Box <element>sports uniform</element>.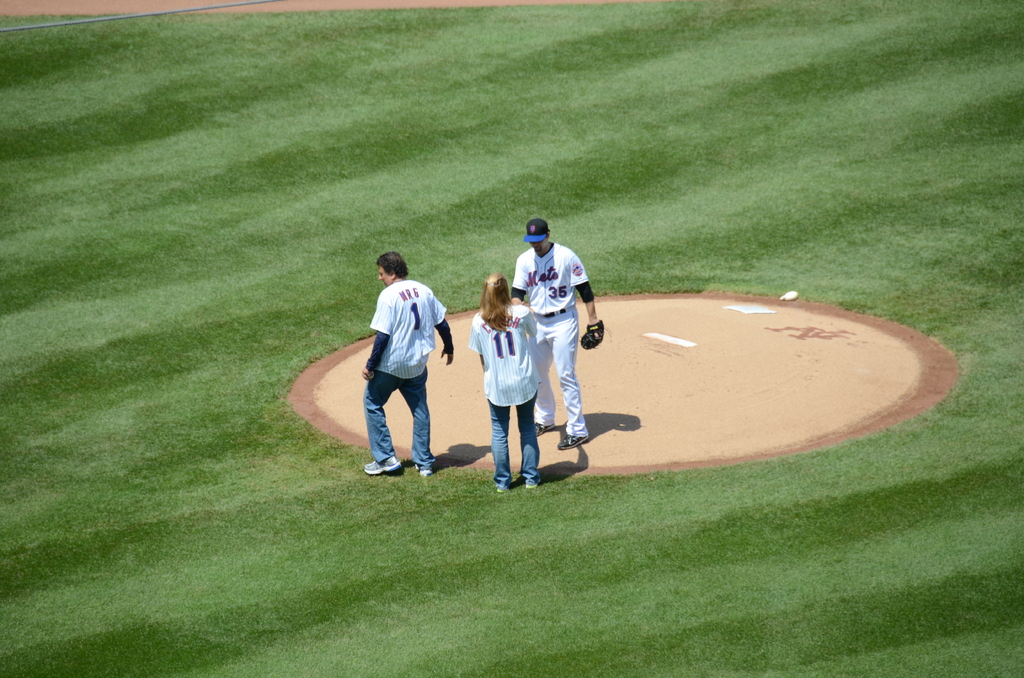
box=[463, 296, 539, 496].
